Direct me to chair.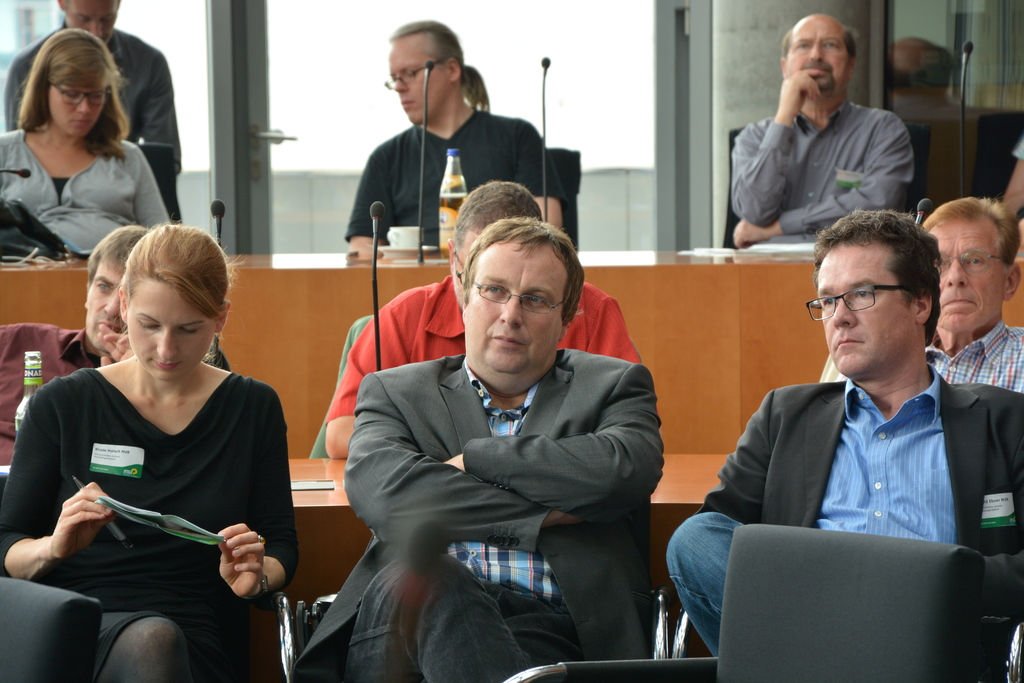
Direction: <box>720,122,746,251</box>.
